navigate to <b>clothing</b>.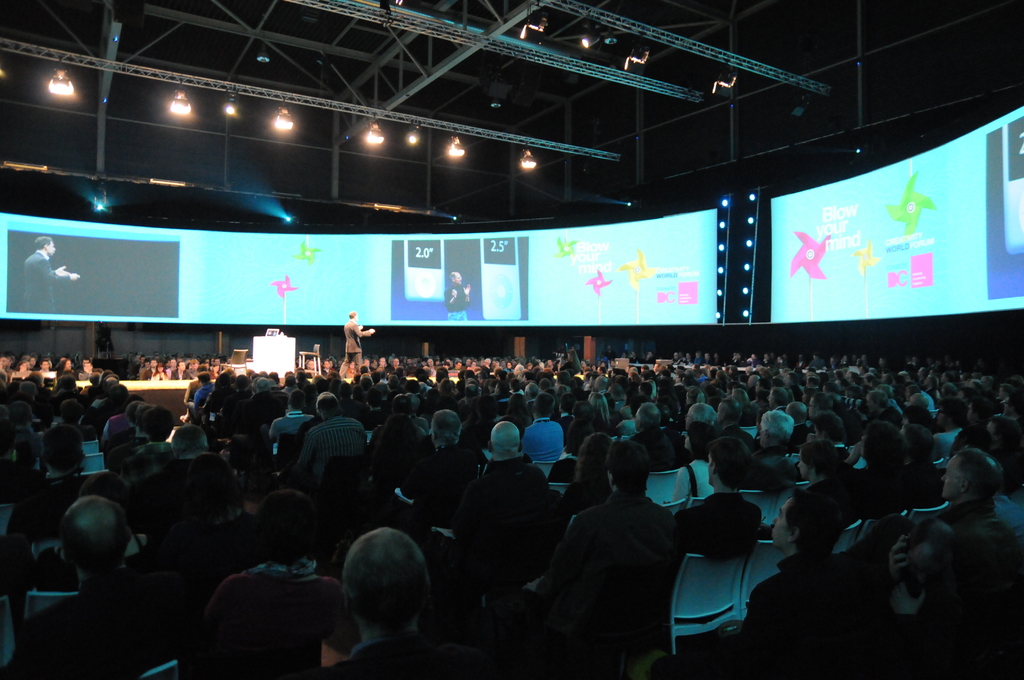
Navigation target: select_region(713, 419, 782, 493).
